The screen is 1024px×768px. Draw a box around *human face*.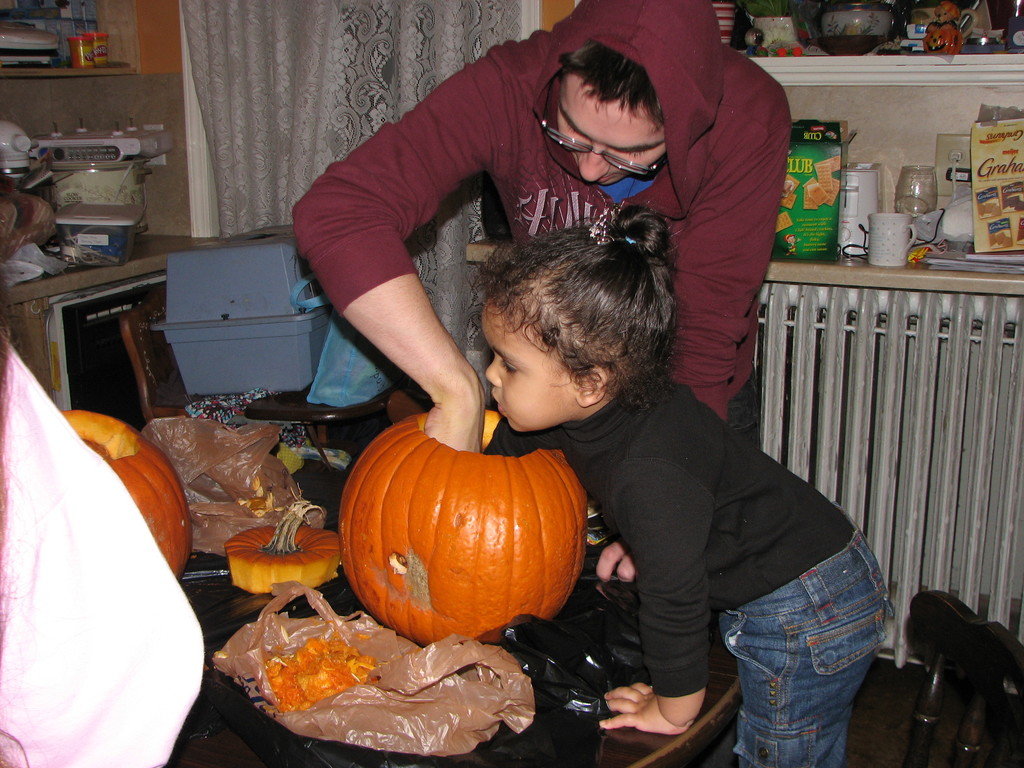
x1=552, y1=78, x2=668, y2=188.
